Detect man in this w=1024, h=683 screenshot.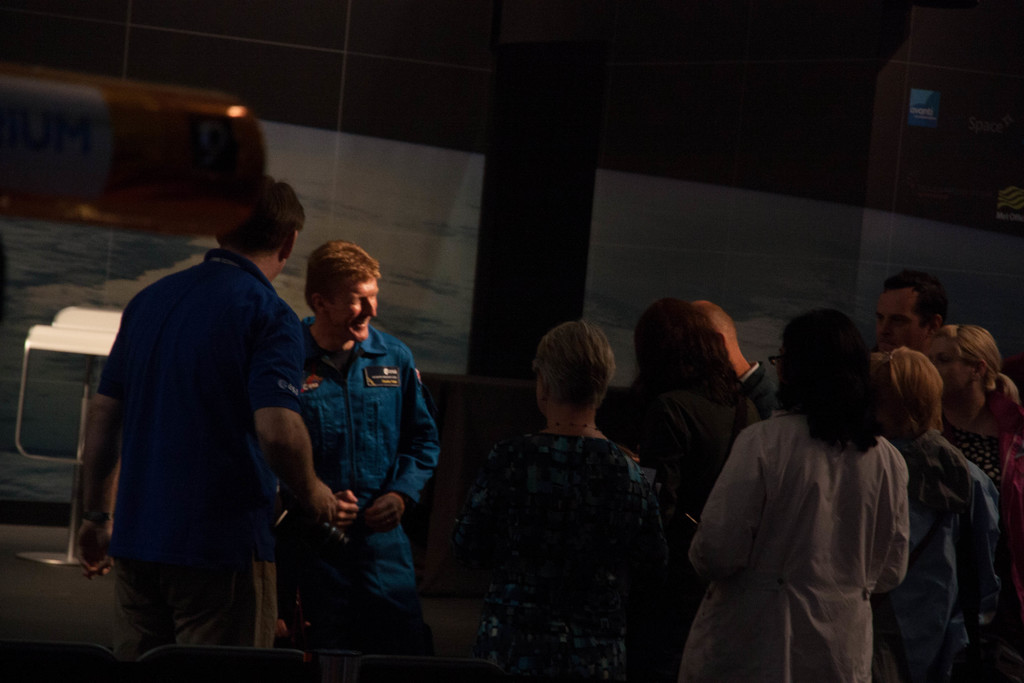
Detection: bbox=(877, 261, 957, 354).
